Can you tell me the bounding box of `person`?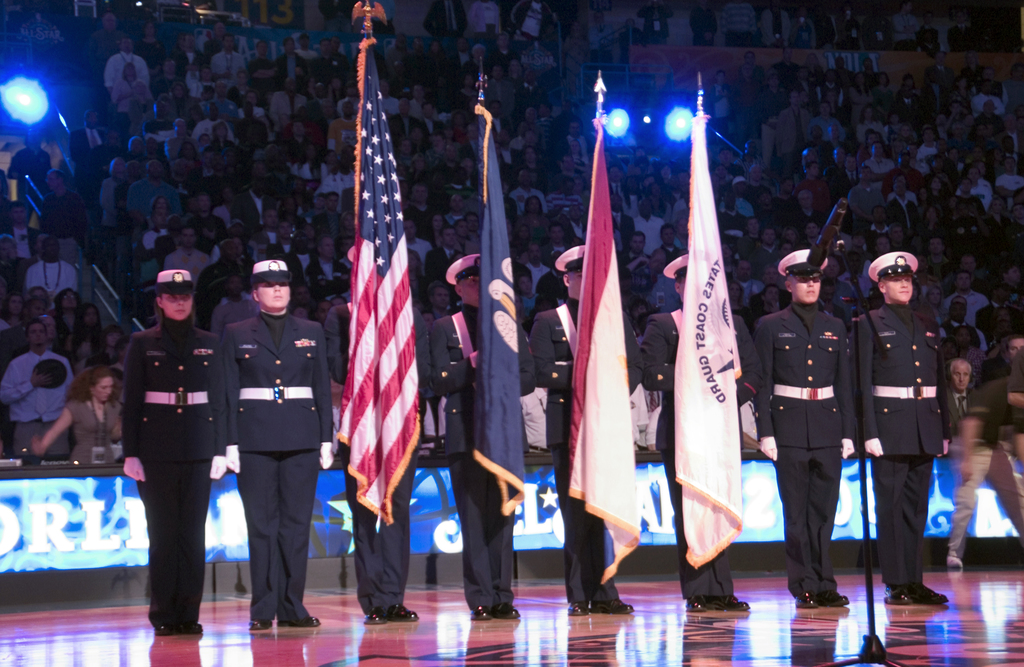
select_region(332, 241, 442, 624).
